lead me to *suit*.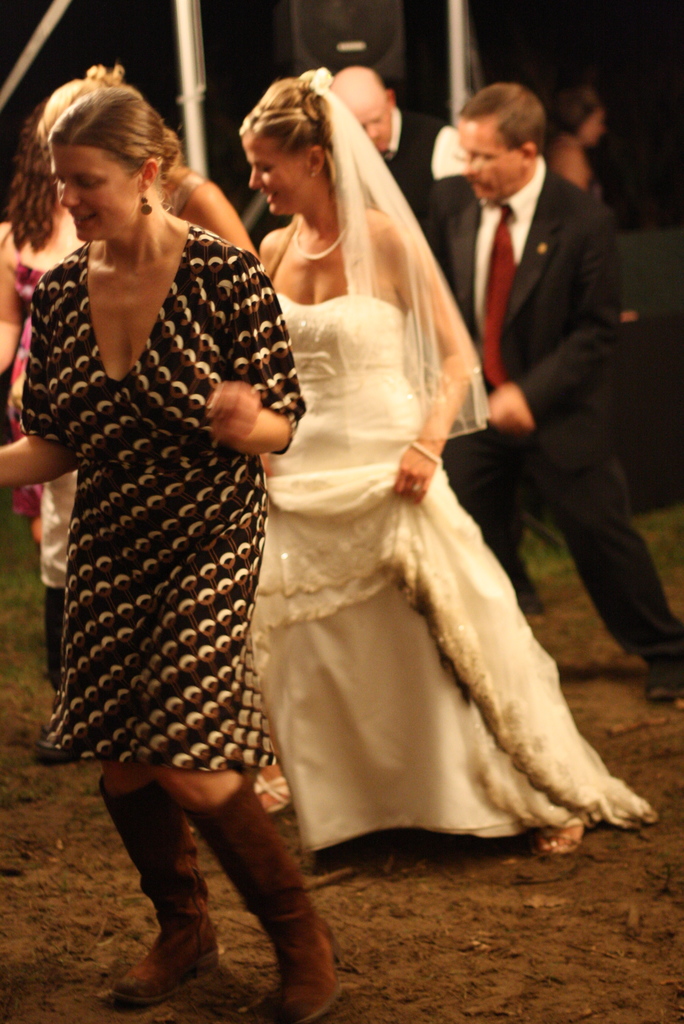
Lead to rect(389, 124, 611, 742).
